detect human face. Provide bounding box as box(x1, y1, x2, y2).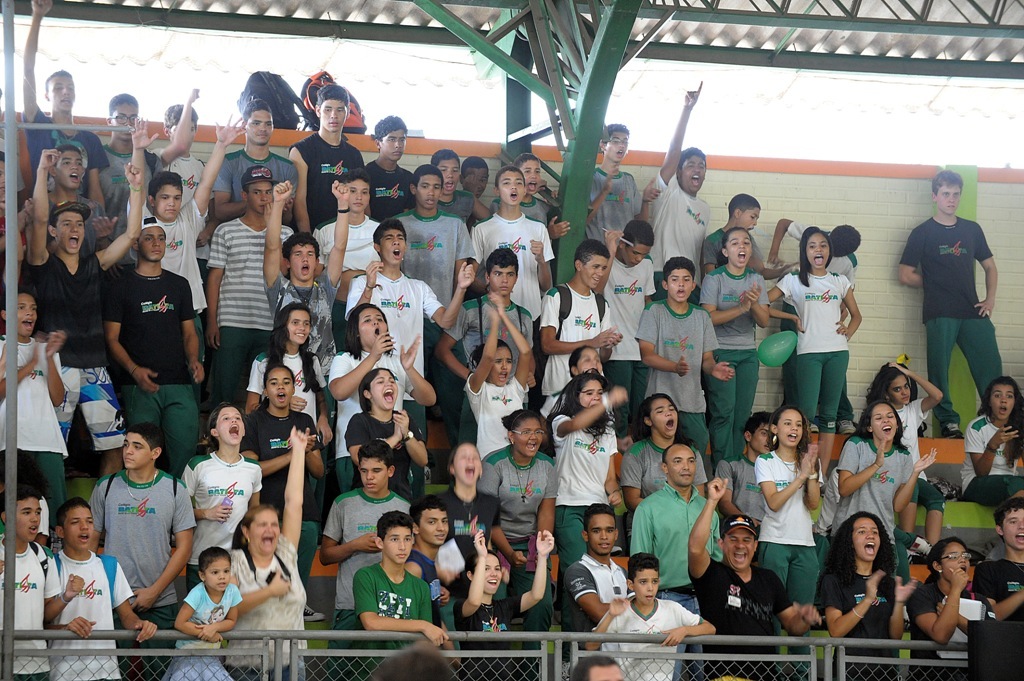
box(491, 257, 521, 299).
